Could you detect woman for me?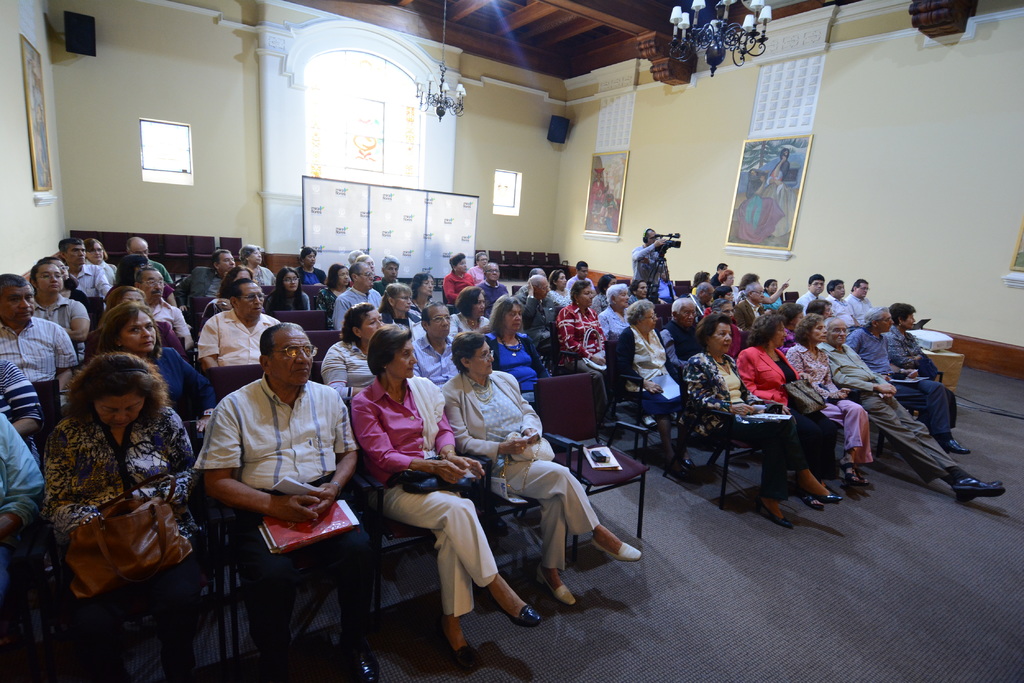
Detection result: 737 310 835 517.
